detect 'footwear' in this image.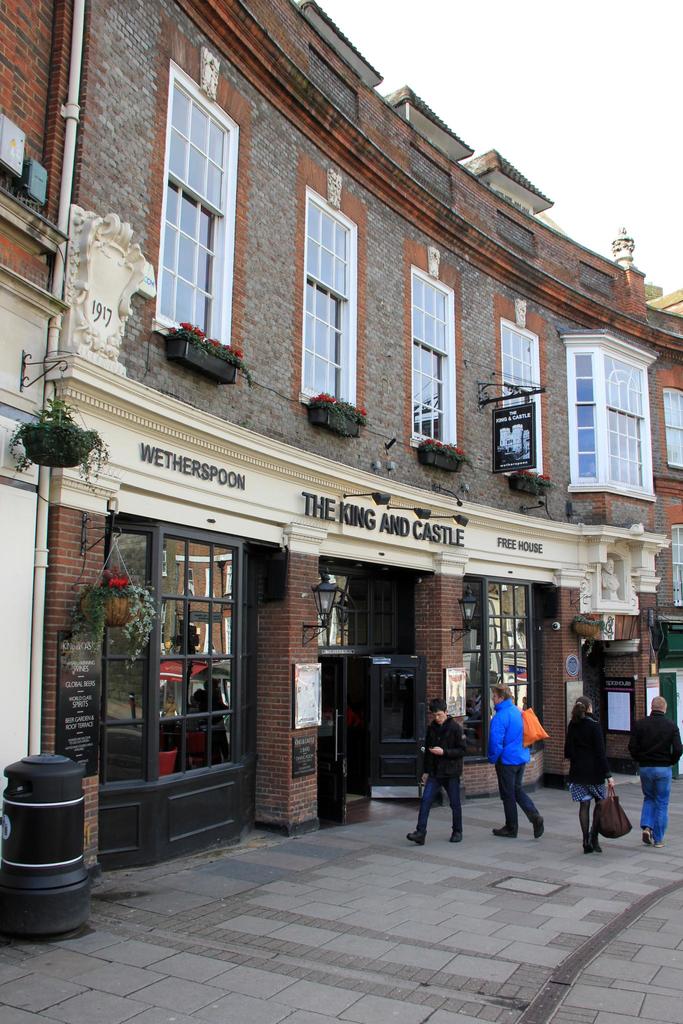
Detection: box=[639, 835, 654, 840].
